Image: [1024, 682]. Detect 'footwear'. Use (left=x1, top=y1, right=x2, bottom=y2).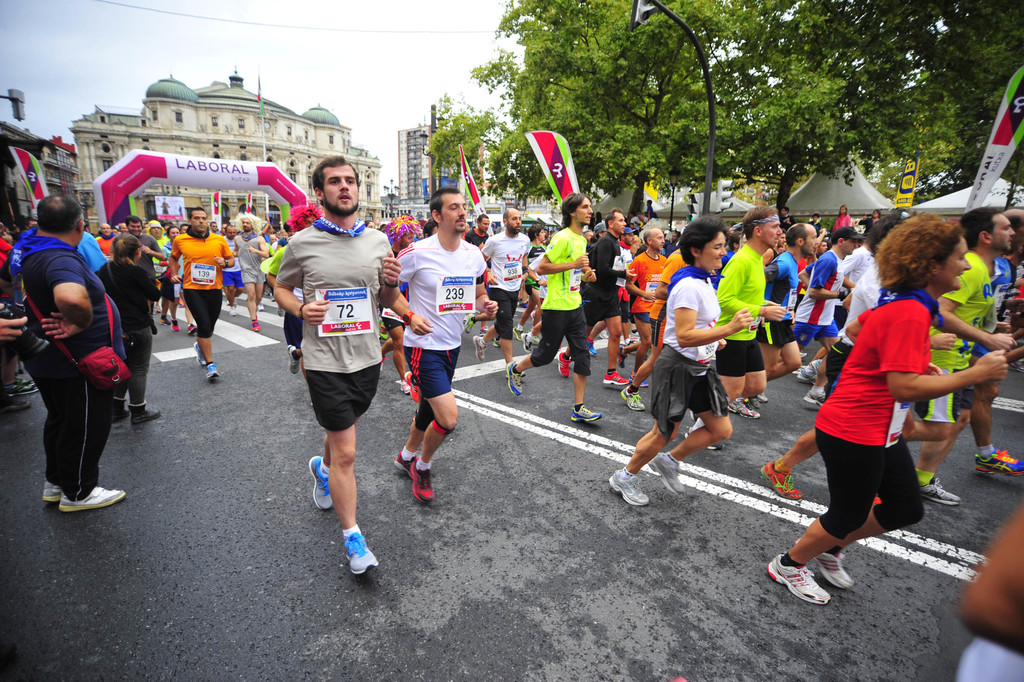
(left=804, top=359, right=819, bottom=374).
